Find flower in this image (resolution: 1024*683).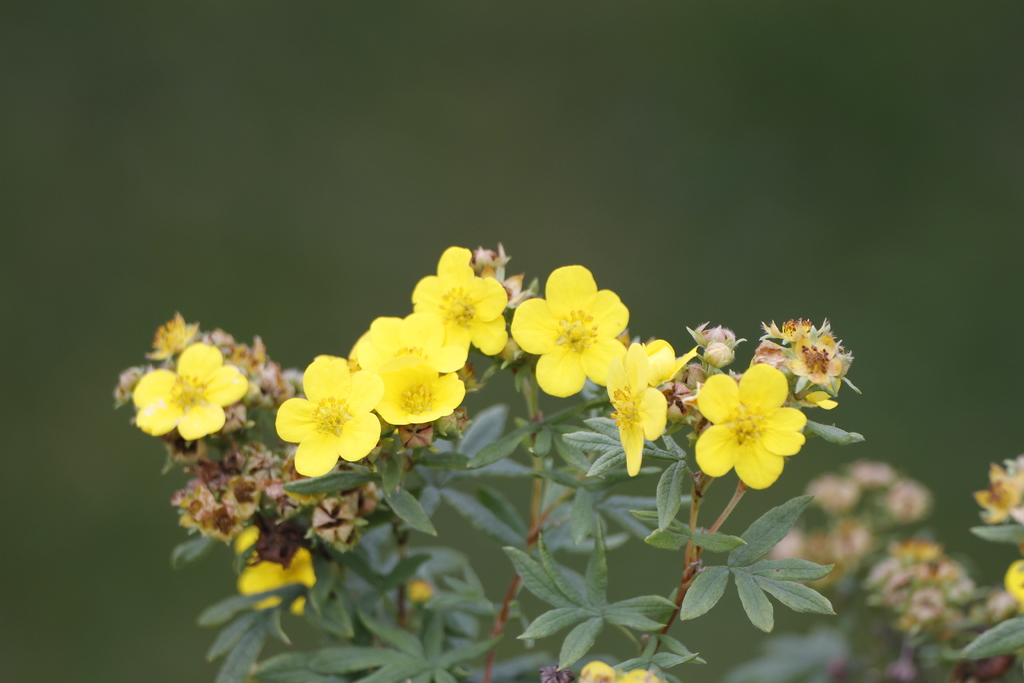
414,240,510,372.
